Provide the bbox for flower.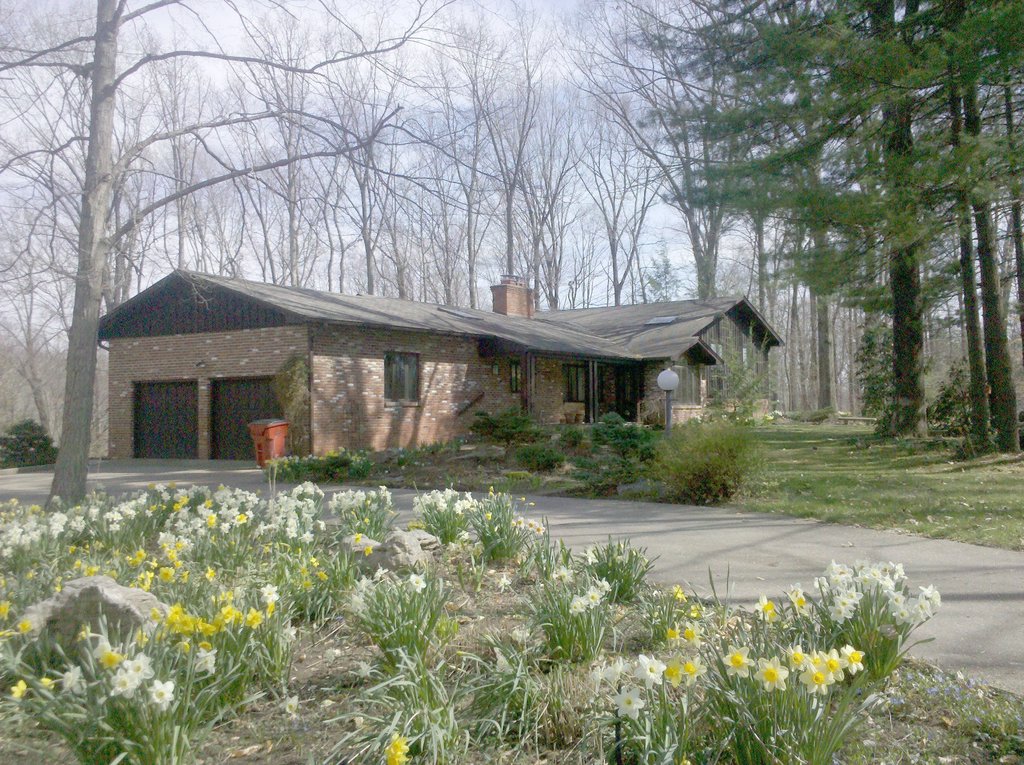
locate(750, 656, 792, 696).
